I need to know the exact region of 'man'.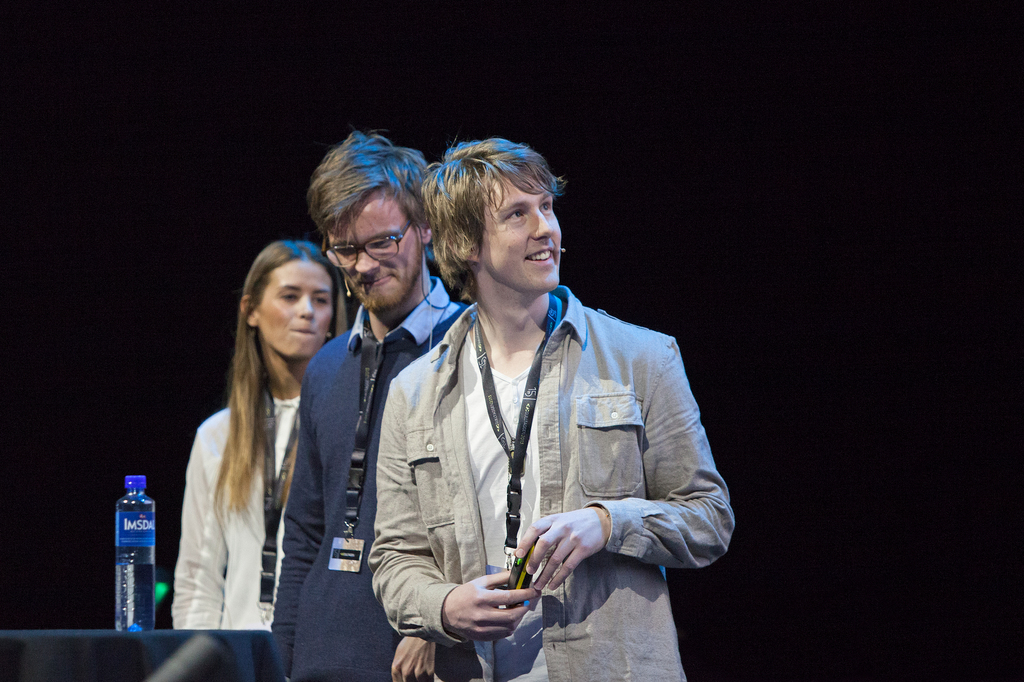
Region: 269,129,472,681.
